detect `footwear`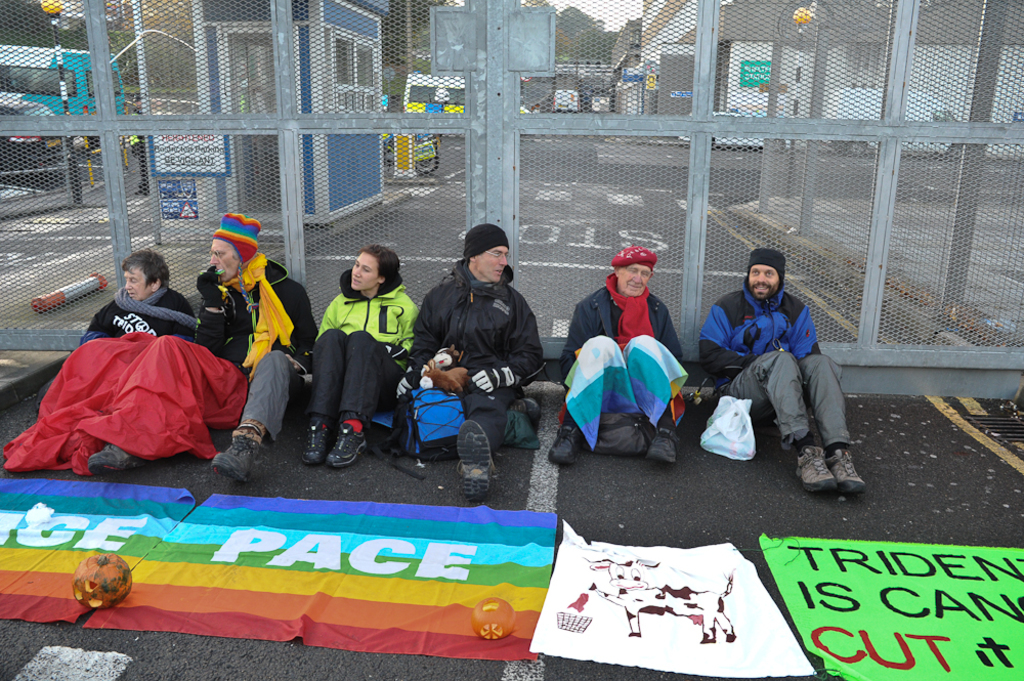
l=327, t=422, r=370, b=468
